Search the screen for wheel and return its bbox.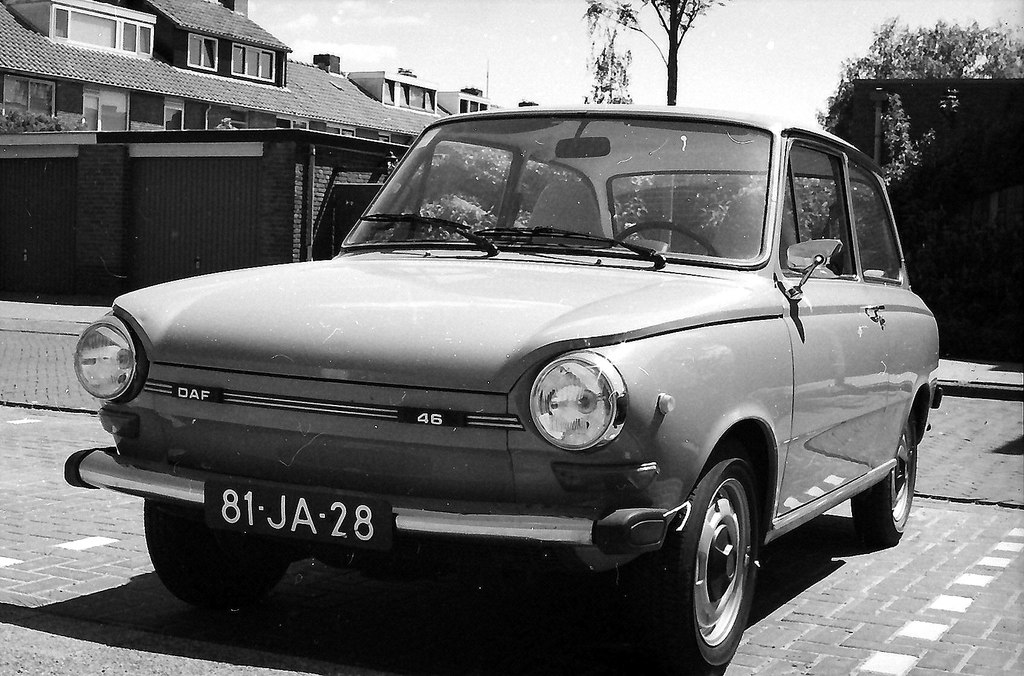
Found: locate(853, 409, 920, 539).
